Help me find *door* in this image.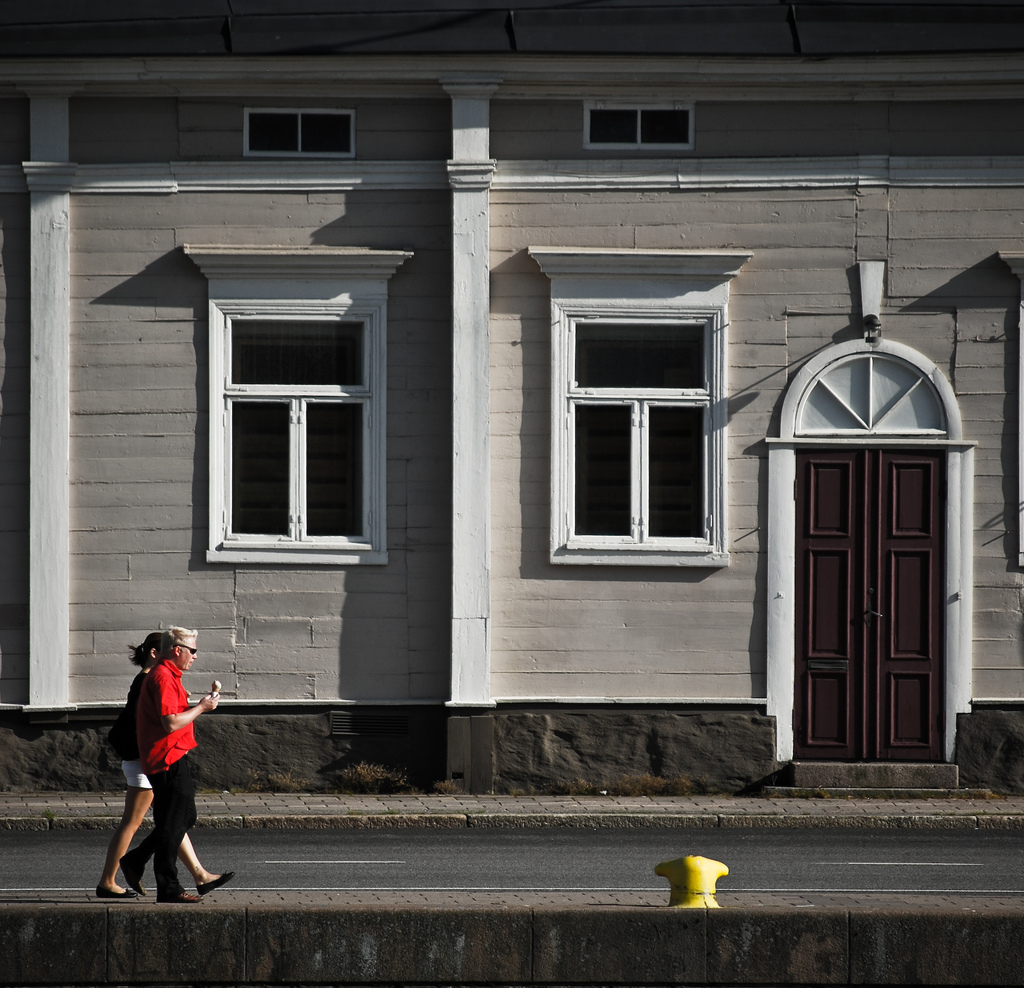
Found it: (x1=803, y1=422, x2=970, y2=790).
